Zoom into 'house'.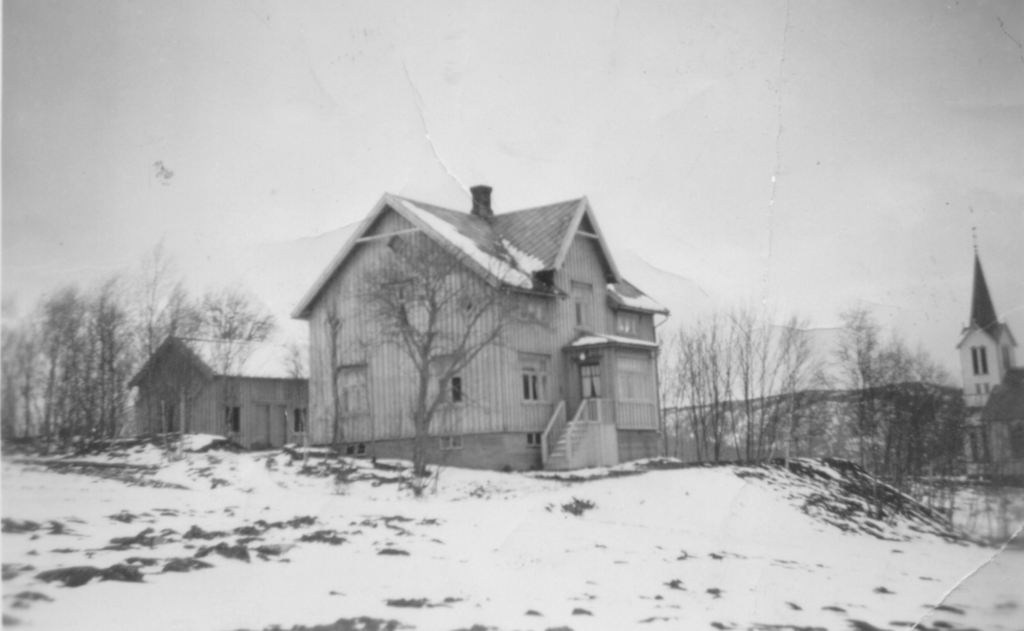
Zoom target: [x1=137, y1=330, x2=322, y2=452].
